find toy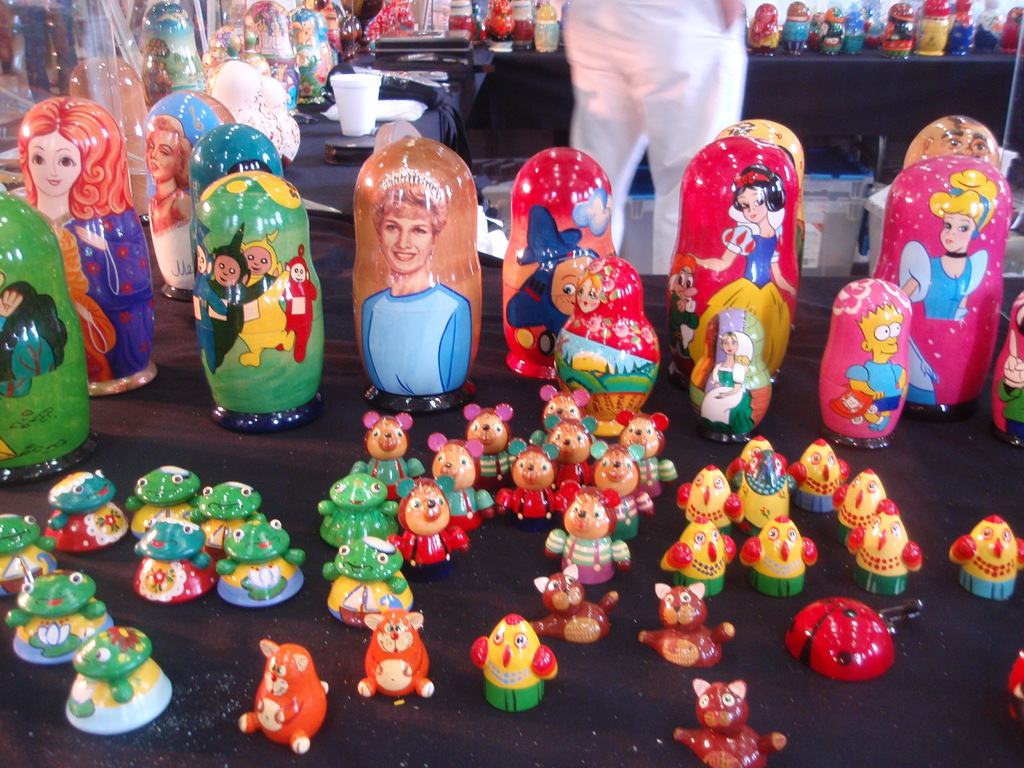
bbox(785, 433, 849, 509)
